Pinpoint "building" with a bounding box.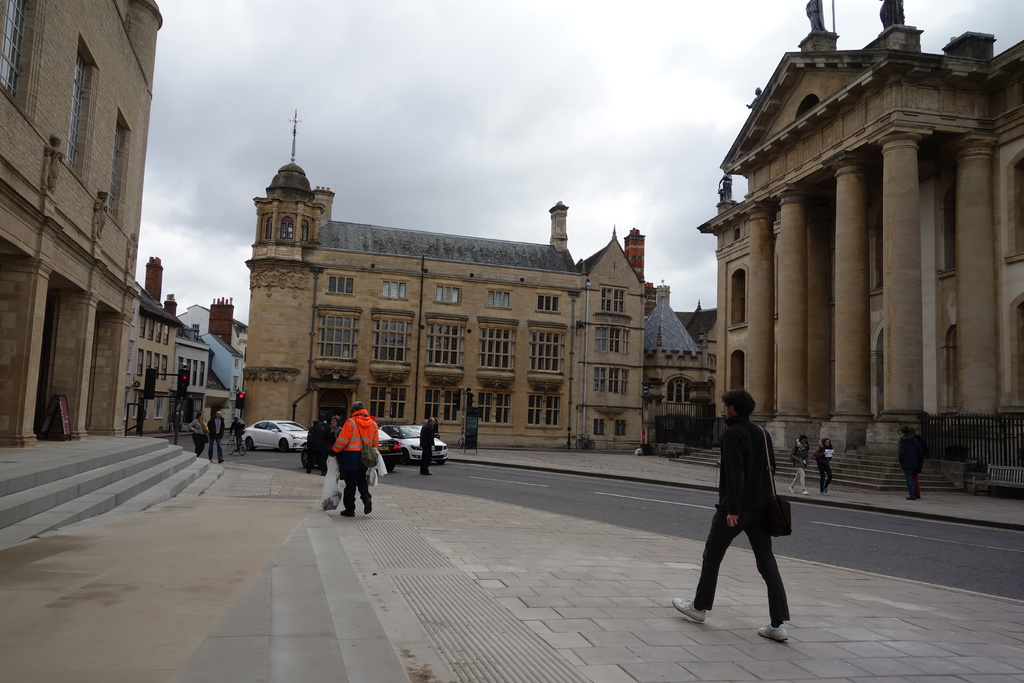
706,0,1023,491.
